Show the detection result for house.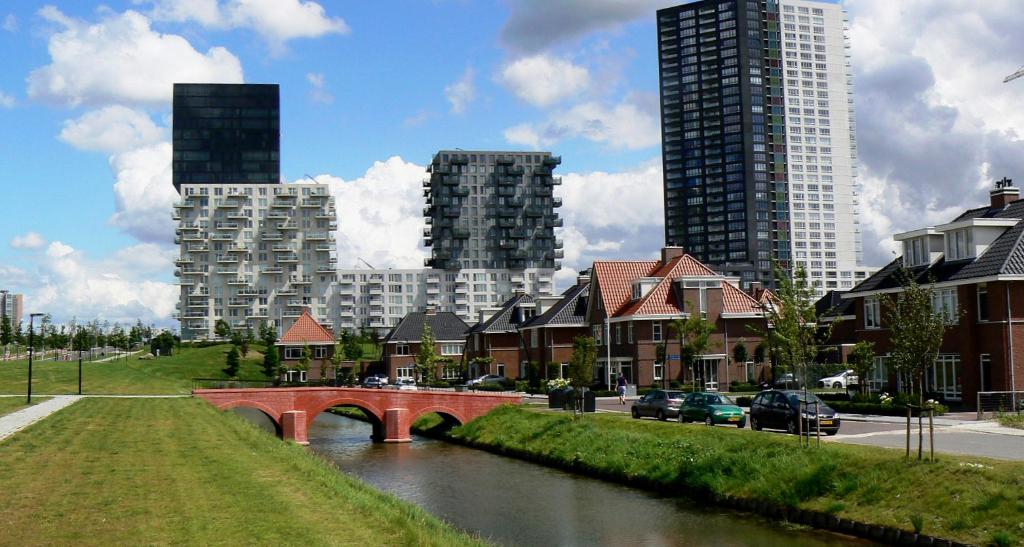
518/268/598/389.
